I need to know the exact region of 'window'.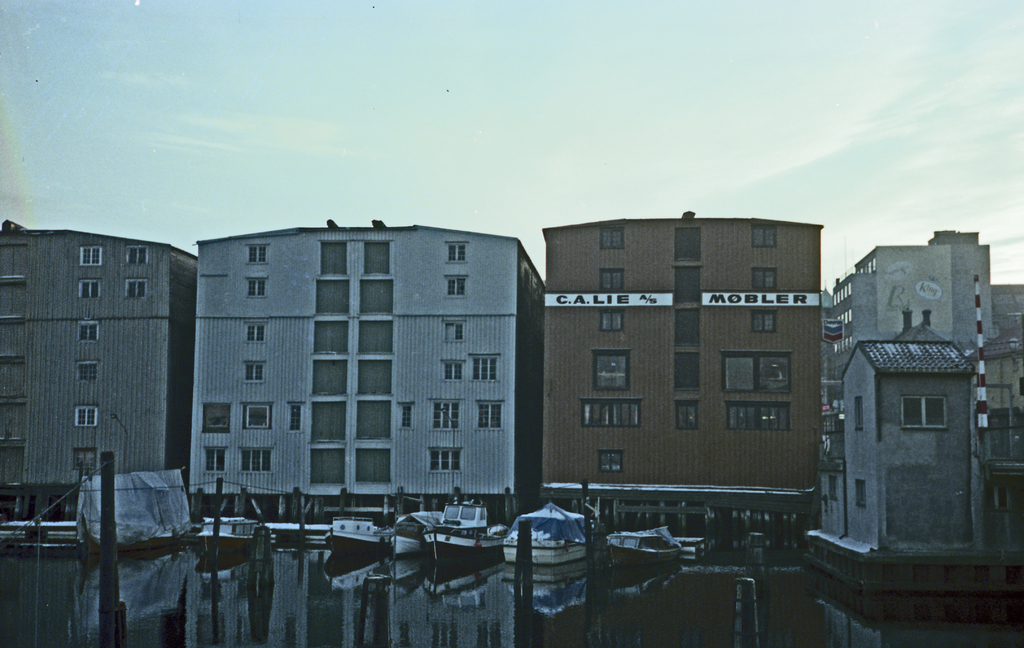
Region: bbox(721, 353, 790, 391).
